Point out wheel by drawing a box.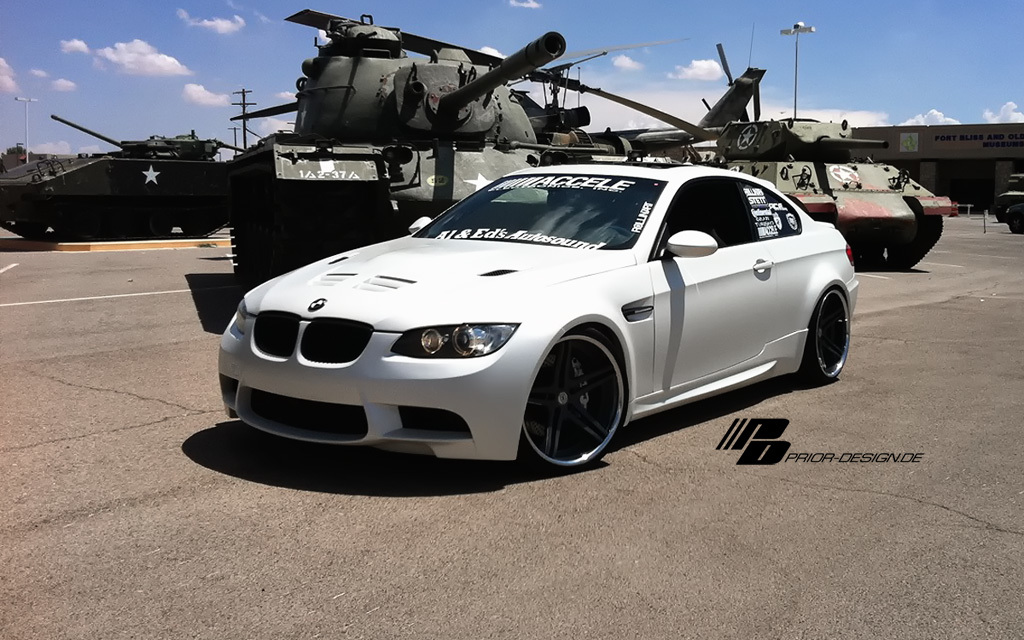
(889, 237, 917, 265).
